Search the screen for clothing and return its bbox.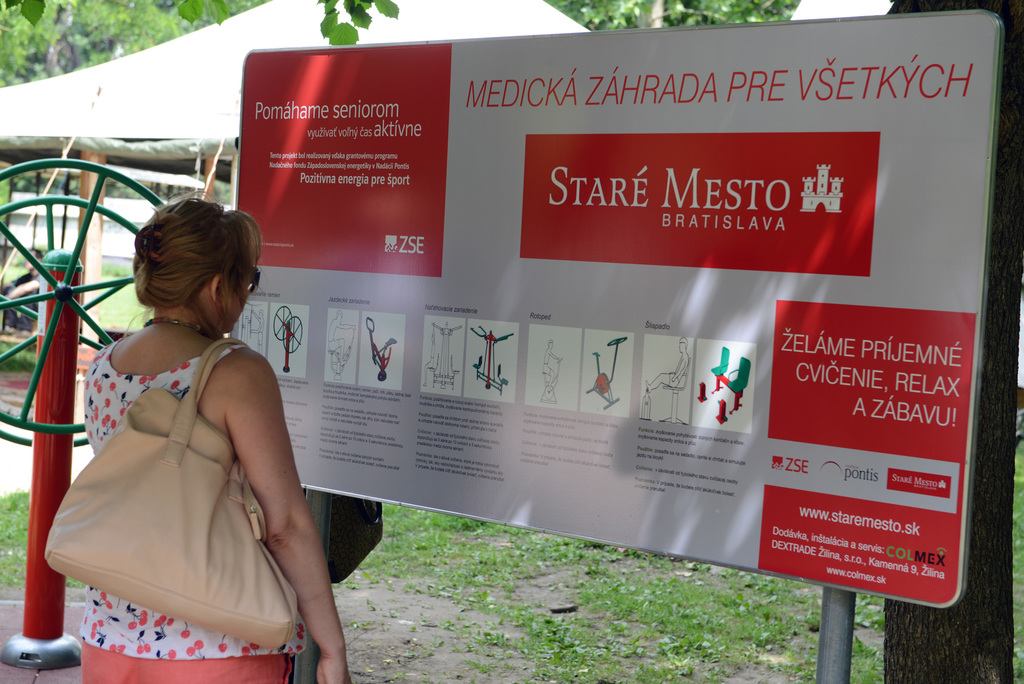
Found: detection(55, 284, 319, 646).
